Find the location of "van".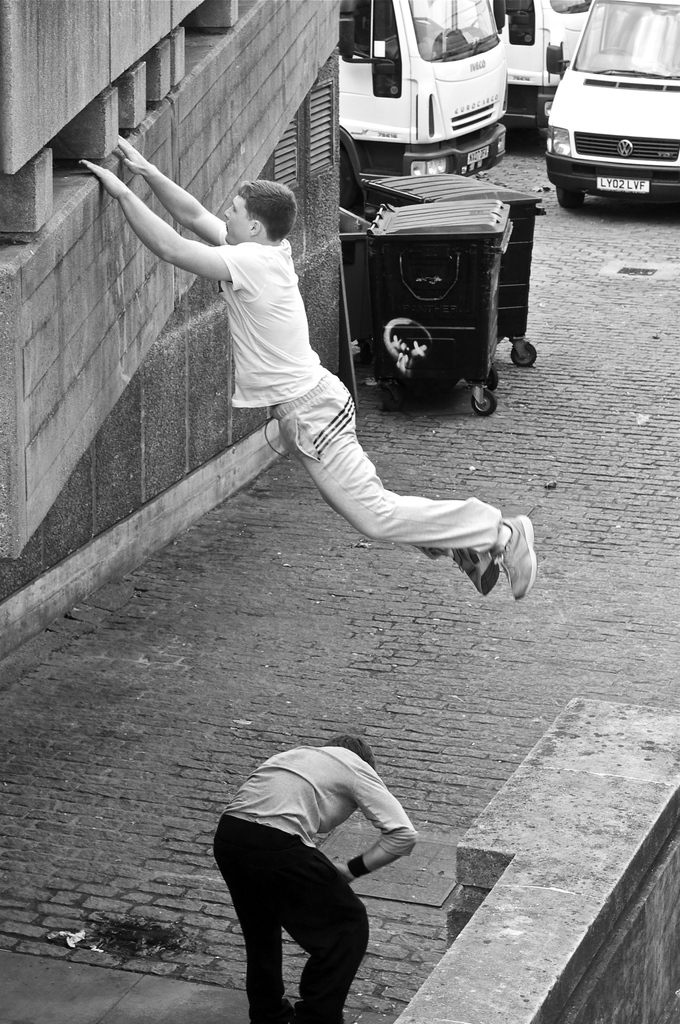
Location: 542 0 679 207.
